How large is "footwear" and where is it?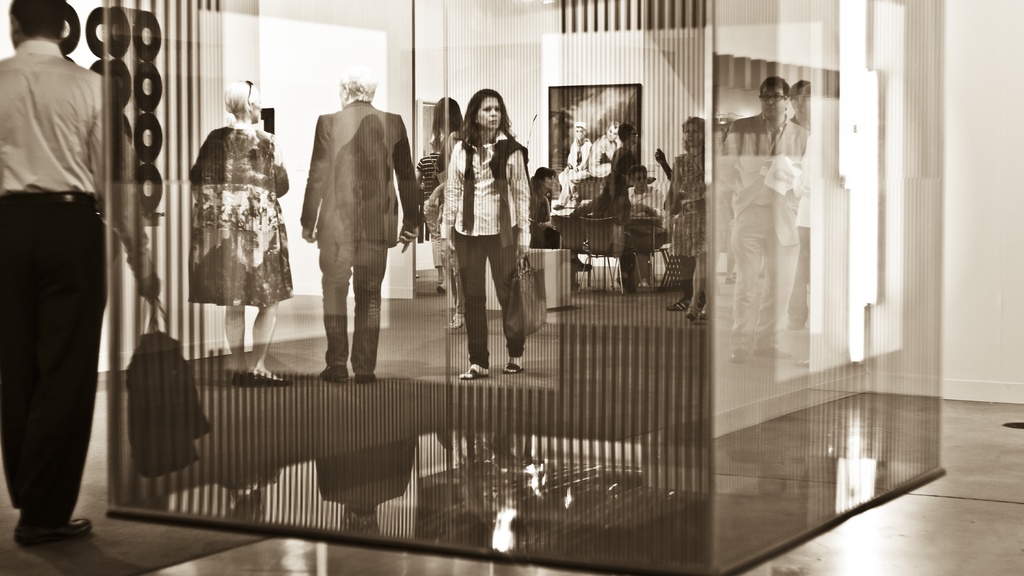
Bounding box: 317/364/348/383.
